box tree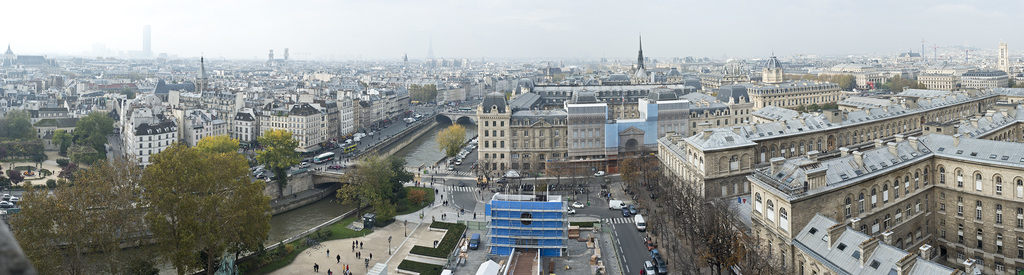
x1=530, y1=157, x2=542, y2=188
